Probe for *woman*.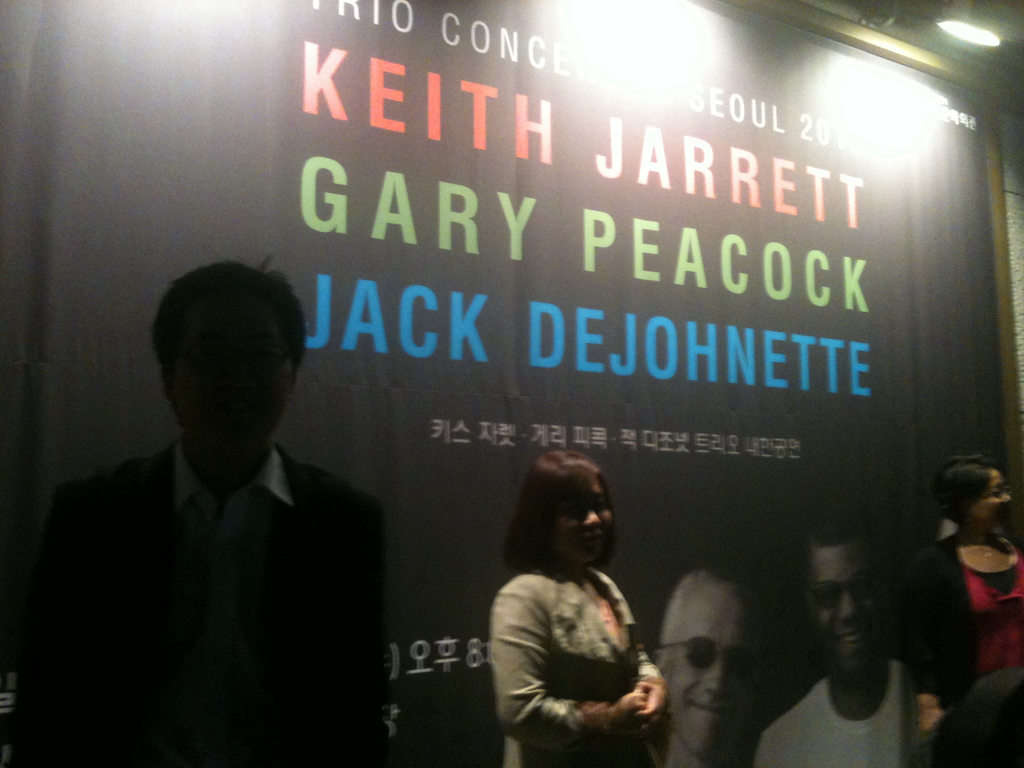
Probe result: <bbox>479, 438, 684, 760</bbox>.
